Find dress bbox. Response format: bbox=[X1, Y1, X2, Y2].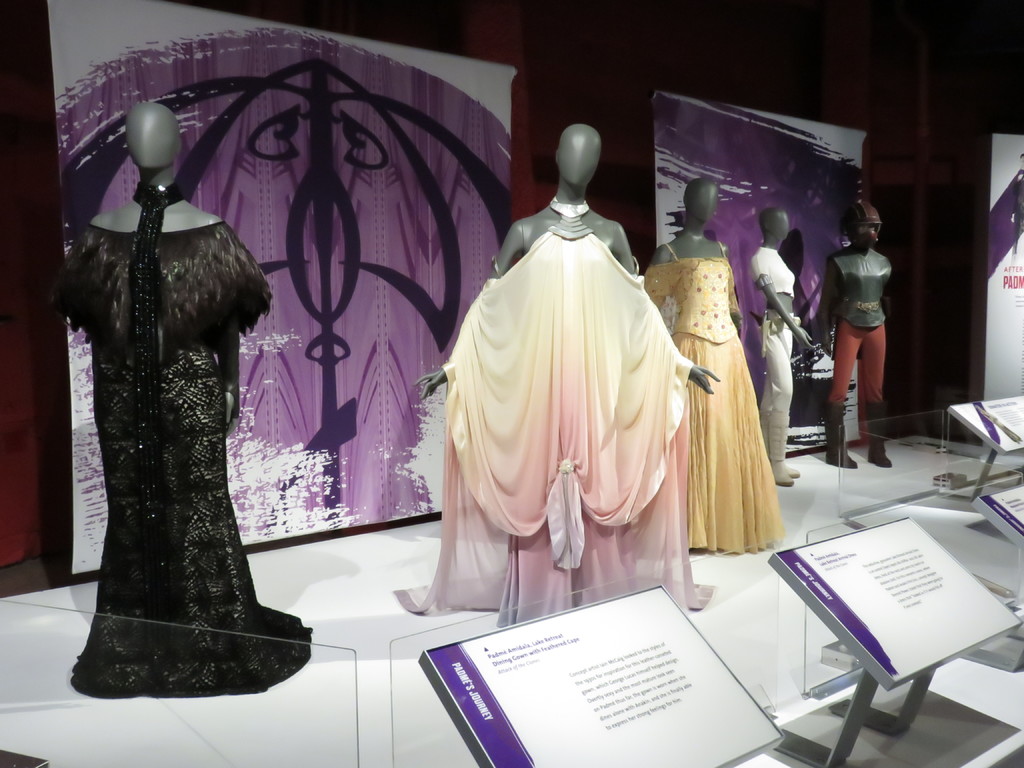
bbox=[395, 195, 715, 628].
